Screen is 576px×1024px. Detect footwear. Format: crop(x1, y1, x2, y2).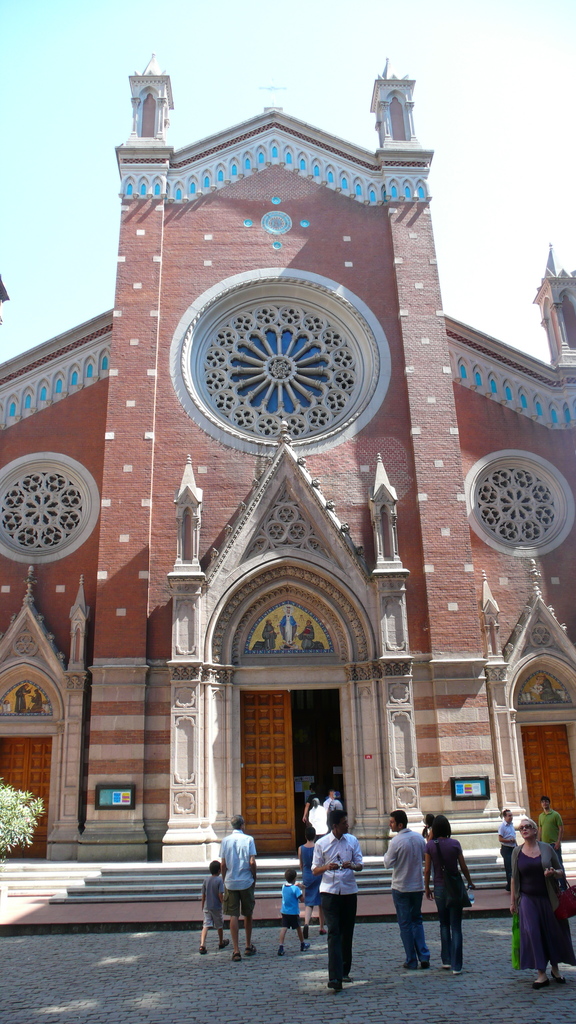
crop(303, 931, 310, 932).
